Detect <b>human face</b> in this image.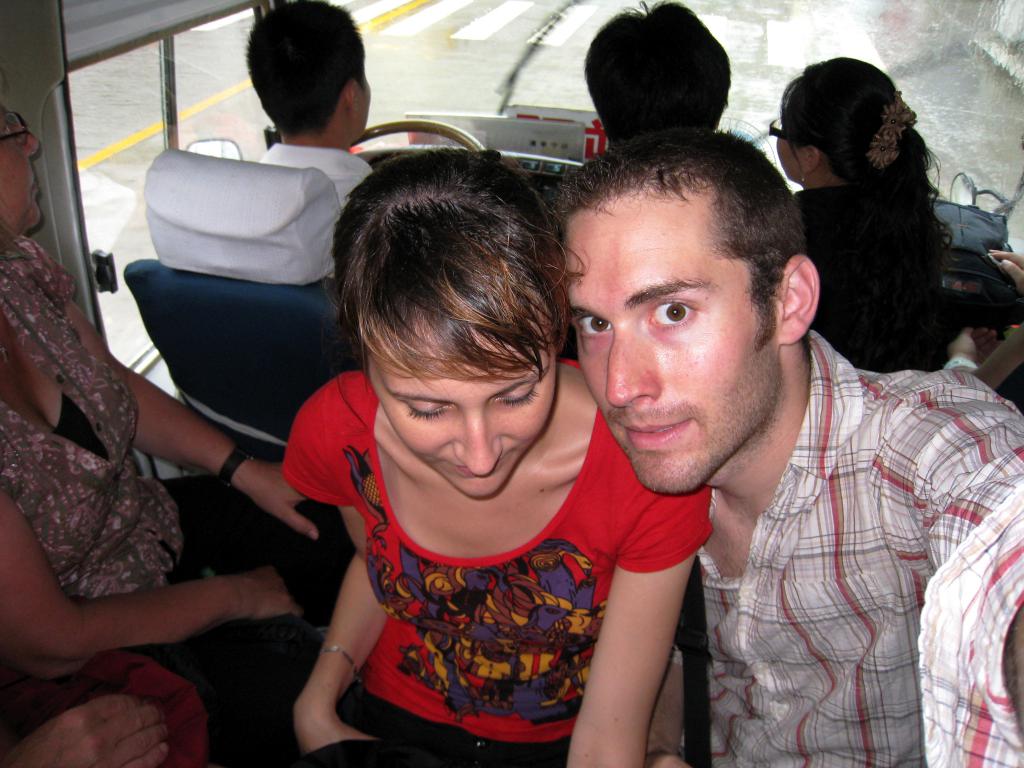
Detection: locate(562, 197, 759, 493).
